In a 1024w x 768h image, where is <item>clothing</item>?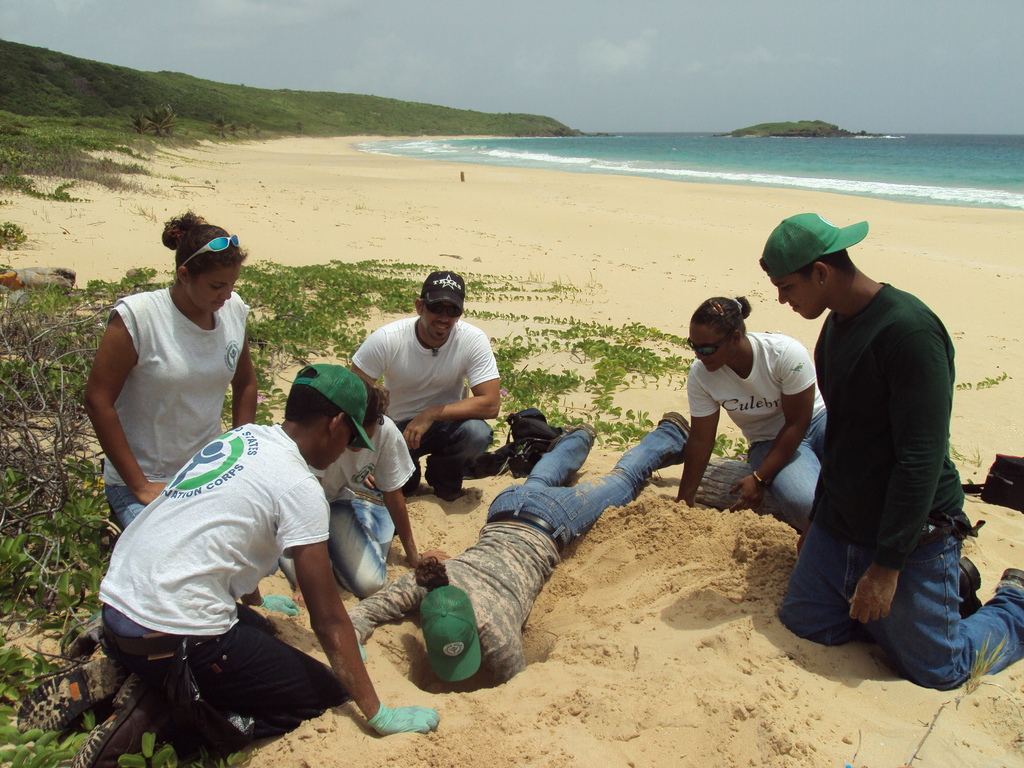
bbox=[346, 419, 687, 682].
